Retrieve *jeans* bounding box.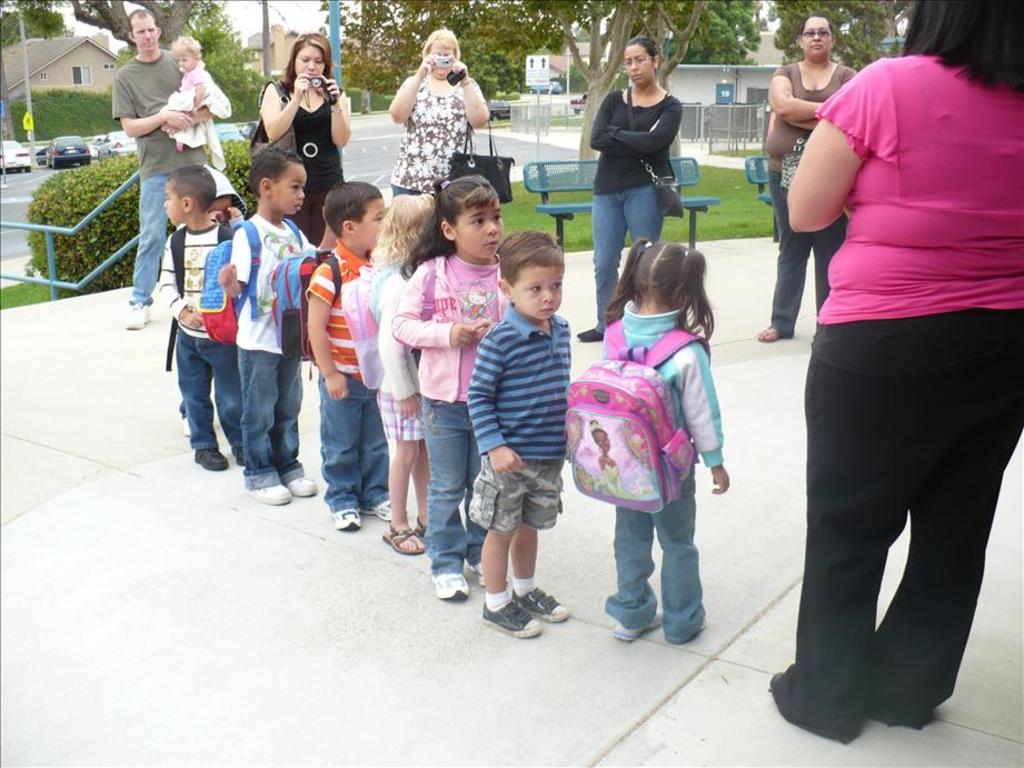
Bounding box: x1=237, y1=342, x2=308, y2=488.
